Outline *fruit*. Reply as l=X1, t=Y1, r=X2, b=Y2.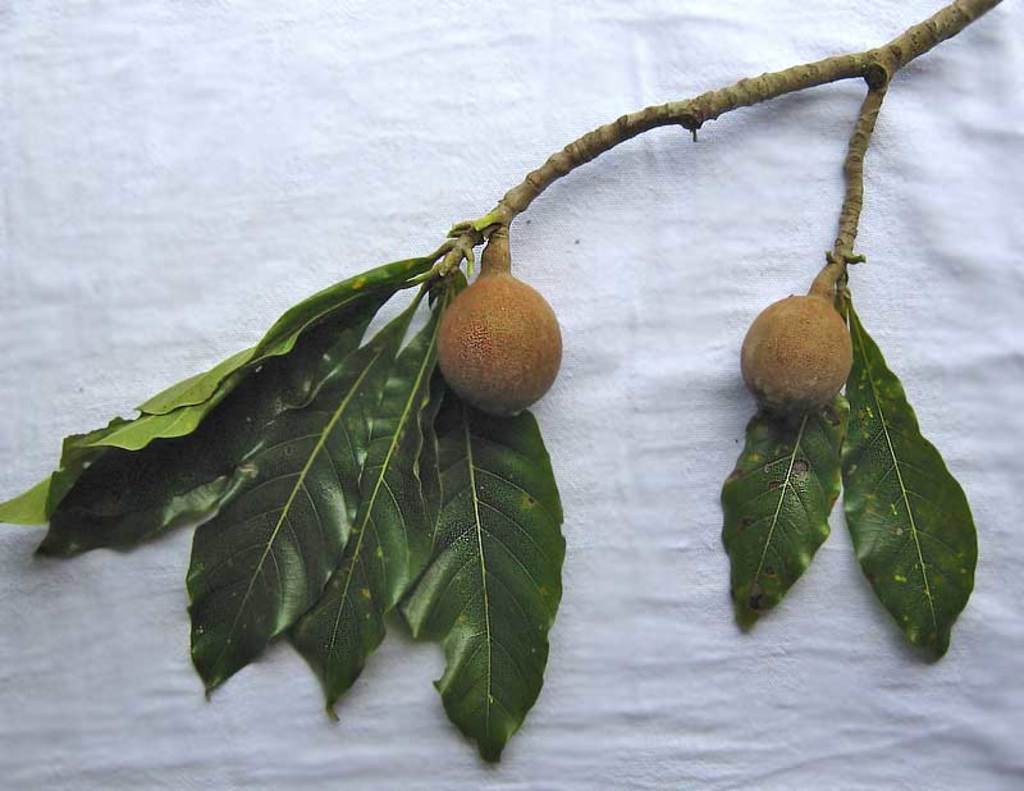
l=739, t=288, r=854, b=421.
